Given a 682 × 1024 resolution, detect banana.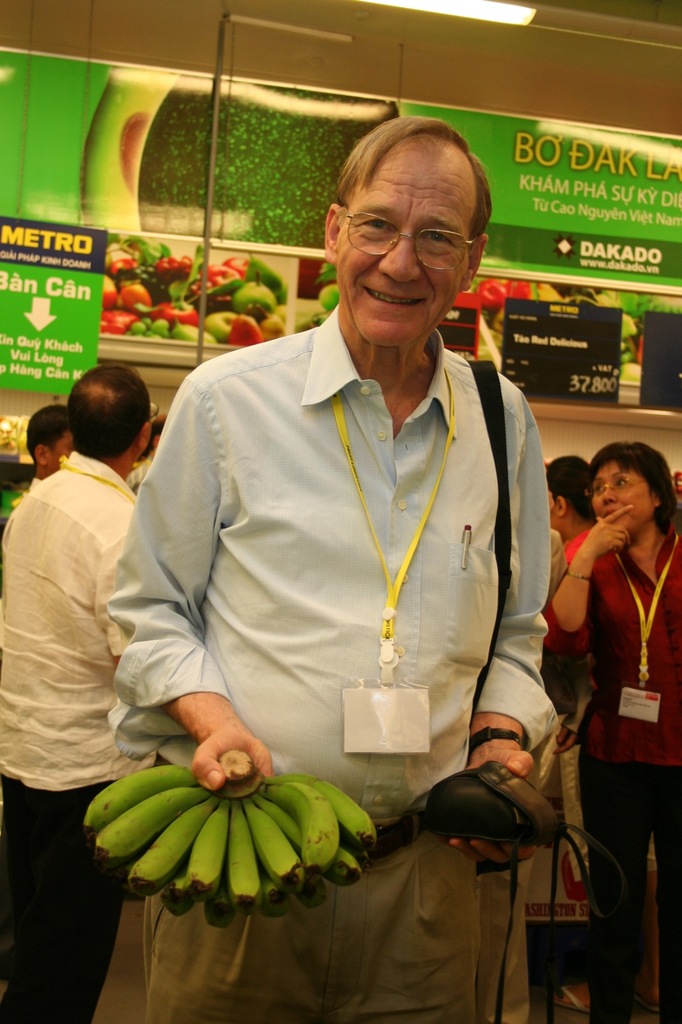
86/737/377/922.
